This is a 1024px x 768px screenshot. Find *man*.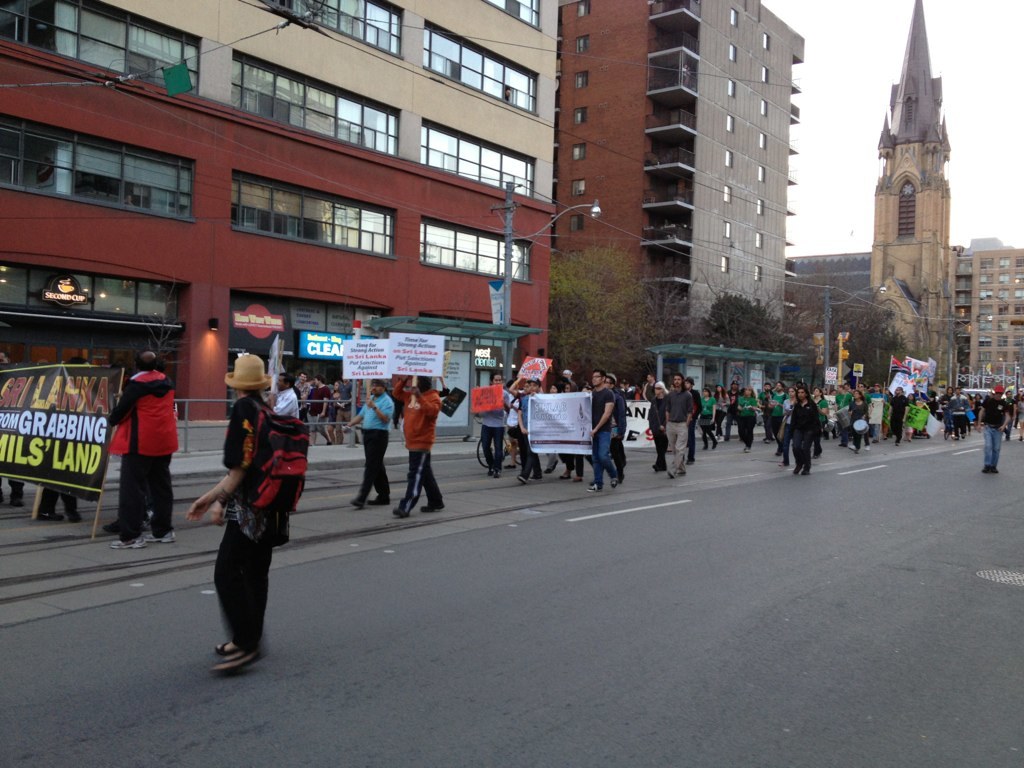
Bounding box: rect(478, 369, 516, 479).
